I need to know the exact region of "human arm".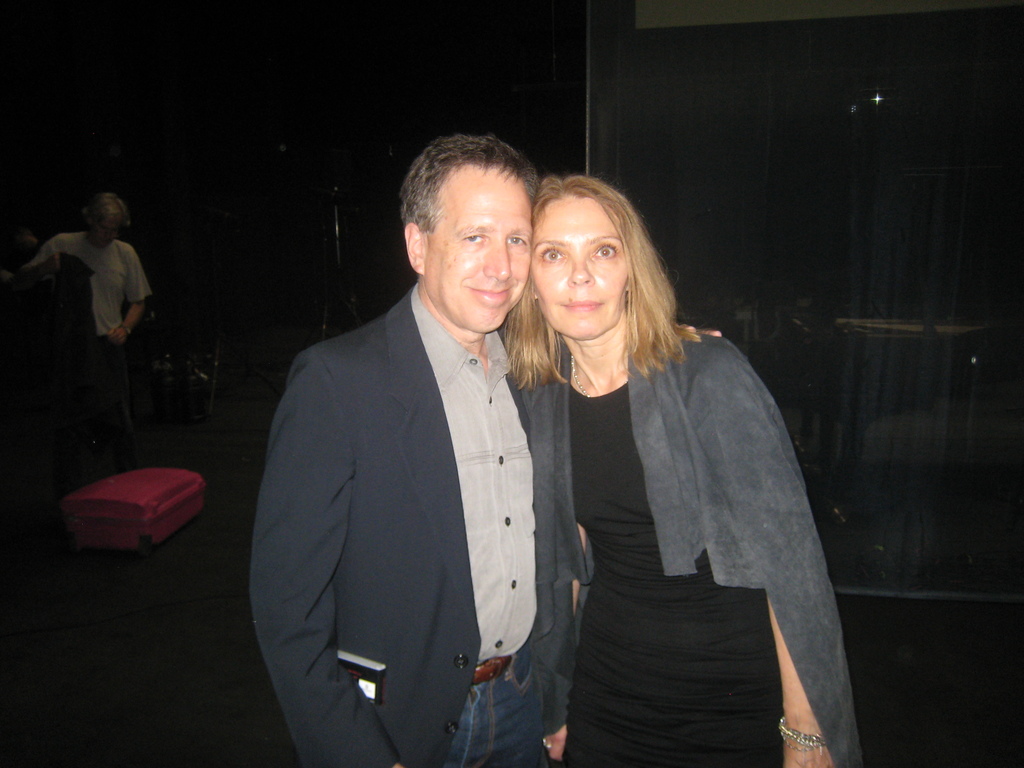
Region: x1=675, y1=320, x2=723, y2=339.
